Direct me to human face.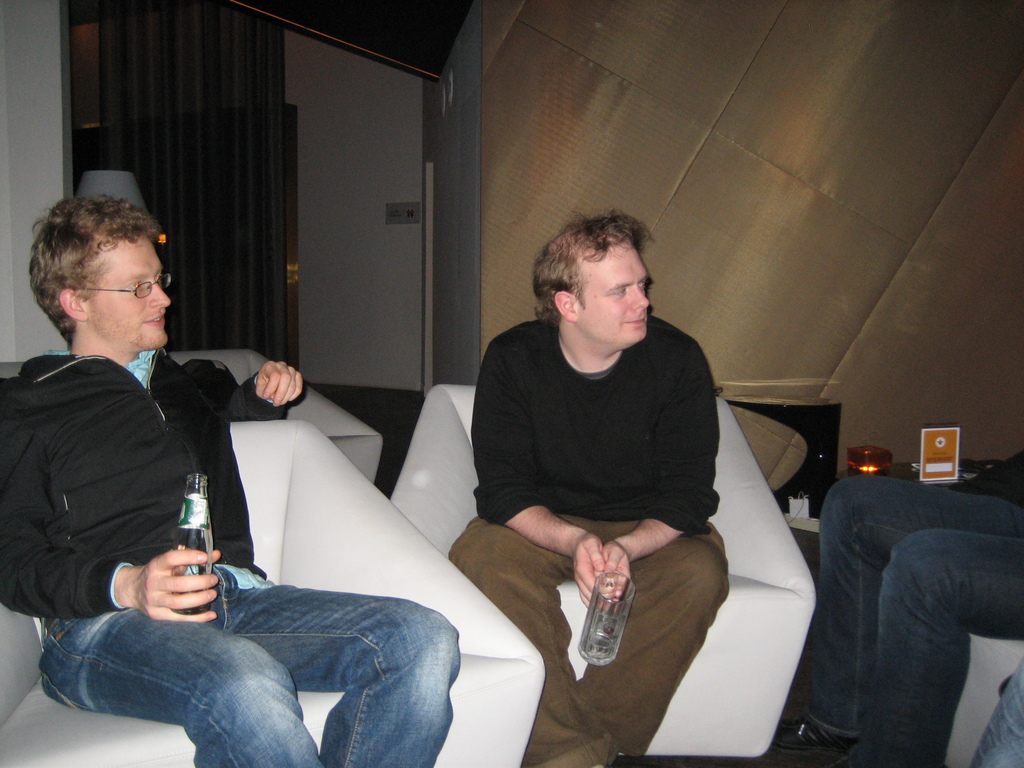
Direction: bbox(575, 244, 649, 347).
